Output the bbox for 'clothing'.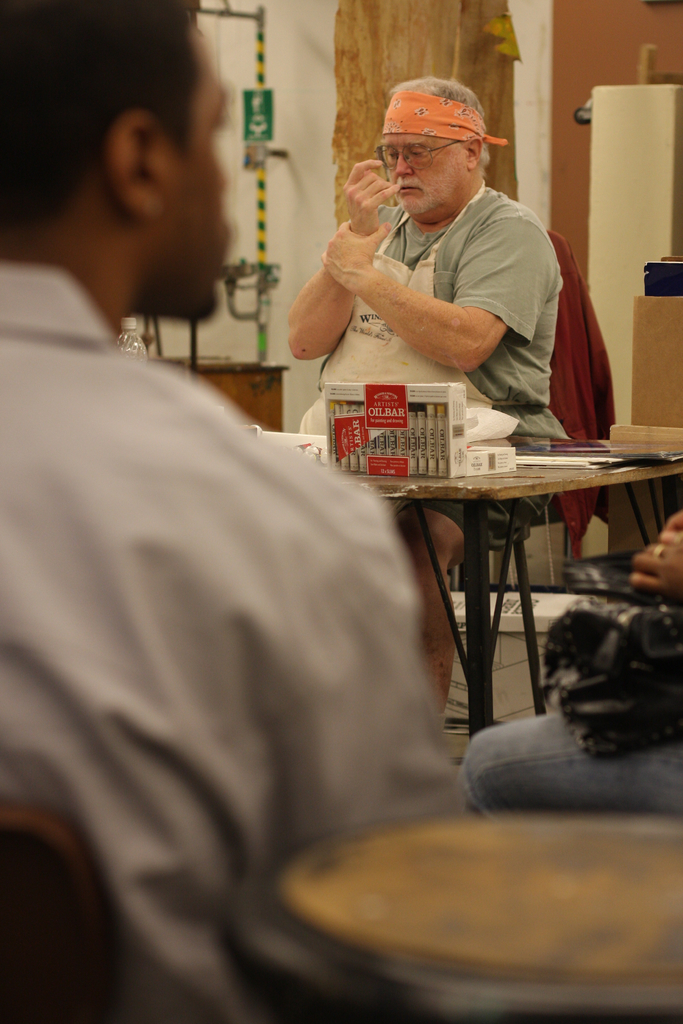
[297,188,577,529].
